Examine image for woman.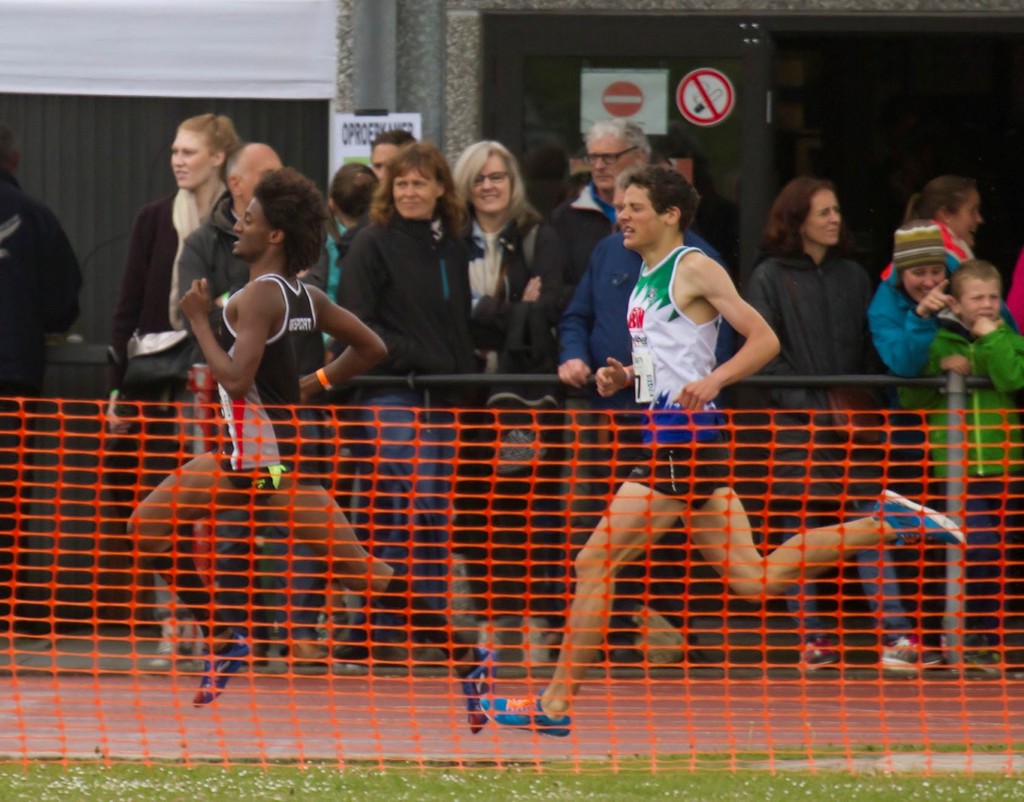
Examination result: <region>748, 174, 946, 674</region>.
